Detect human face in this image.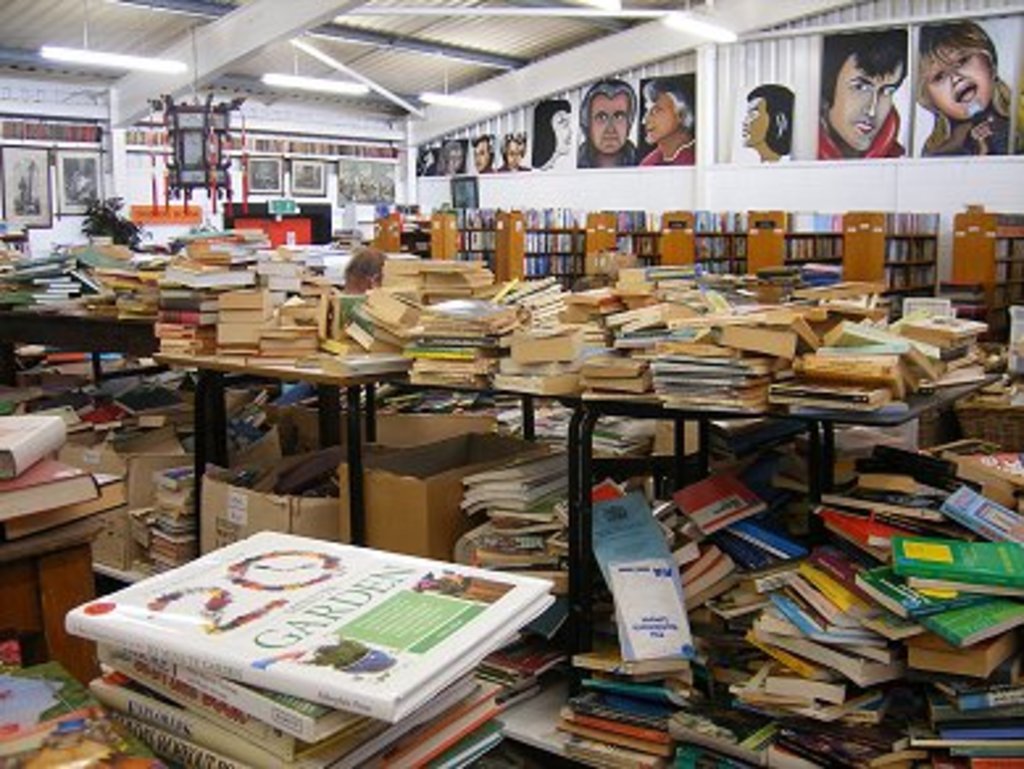
Detection: bbox(742, 95, 771, 142).
